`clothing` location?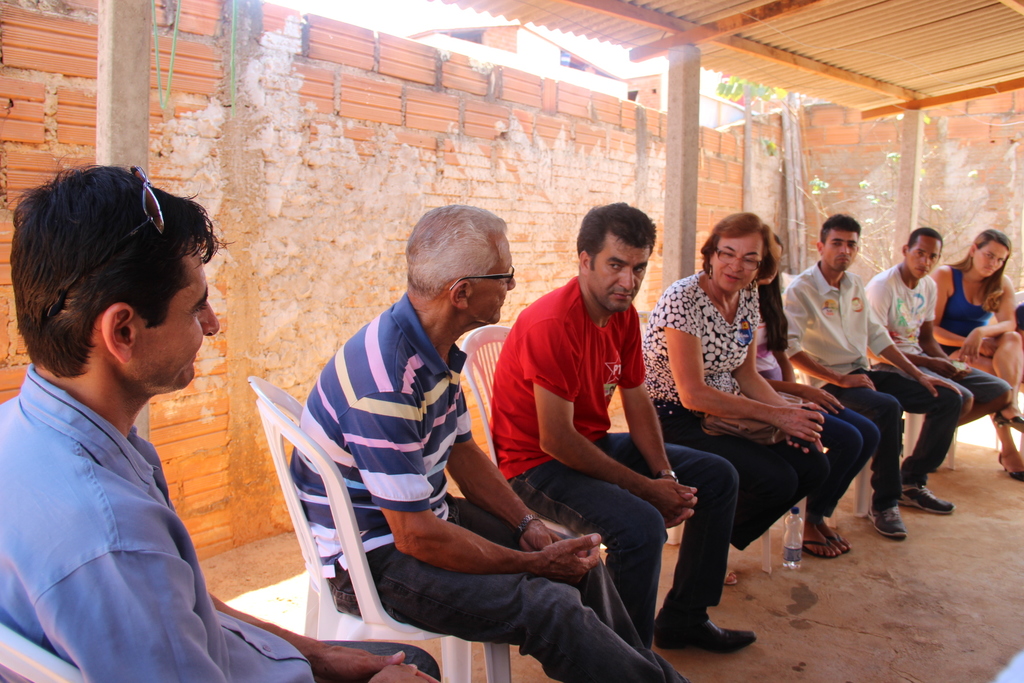
BBox(0, 361, 440, 682)
